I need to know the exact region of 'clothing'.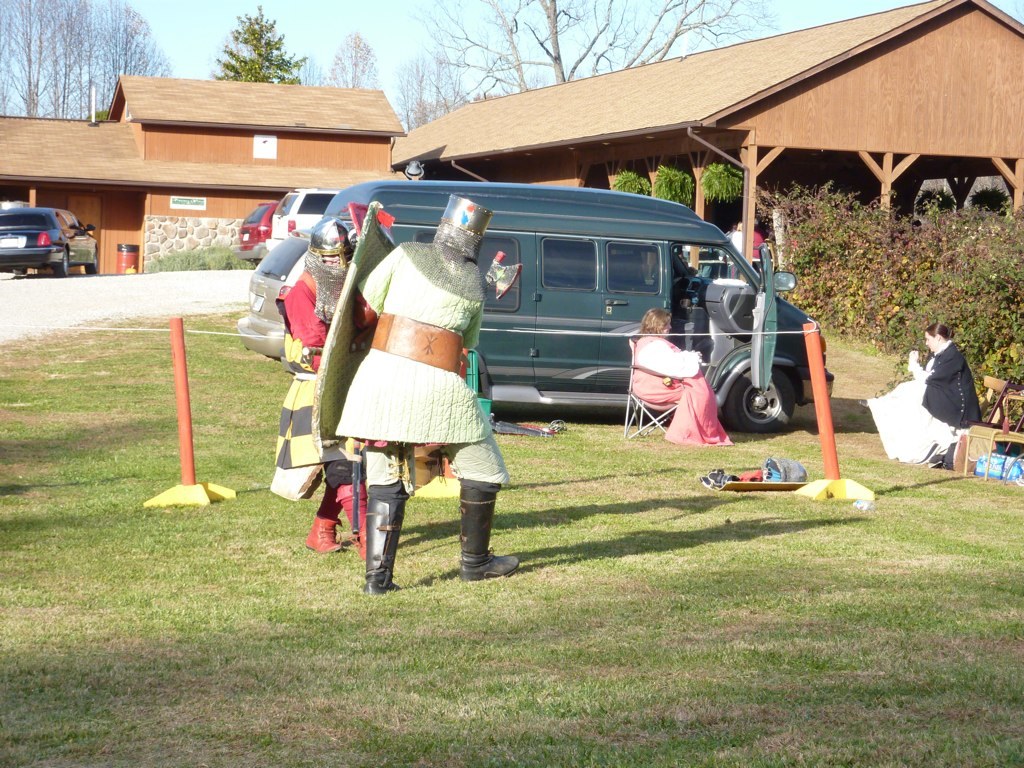
Region: <box>637,332,728,442</box>.
